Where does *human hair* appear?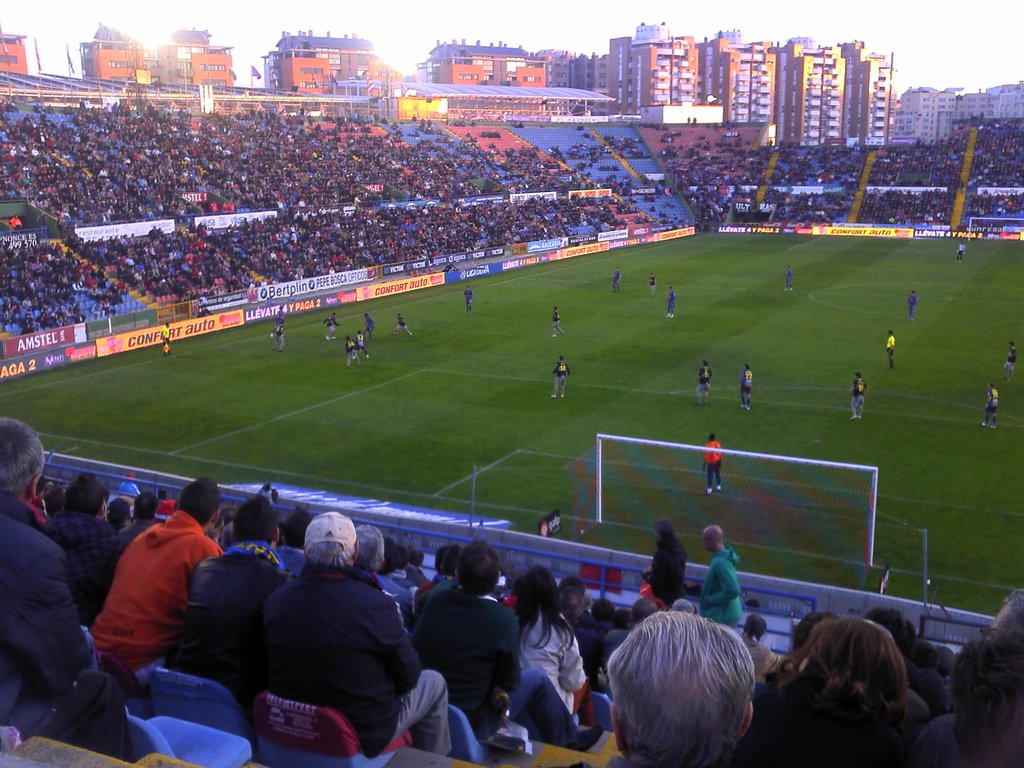
Appears at 113 495 128 526.
